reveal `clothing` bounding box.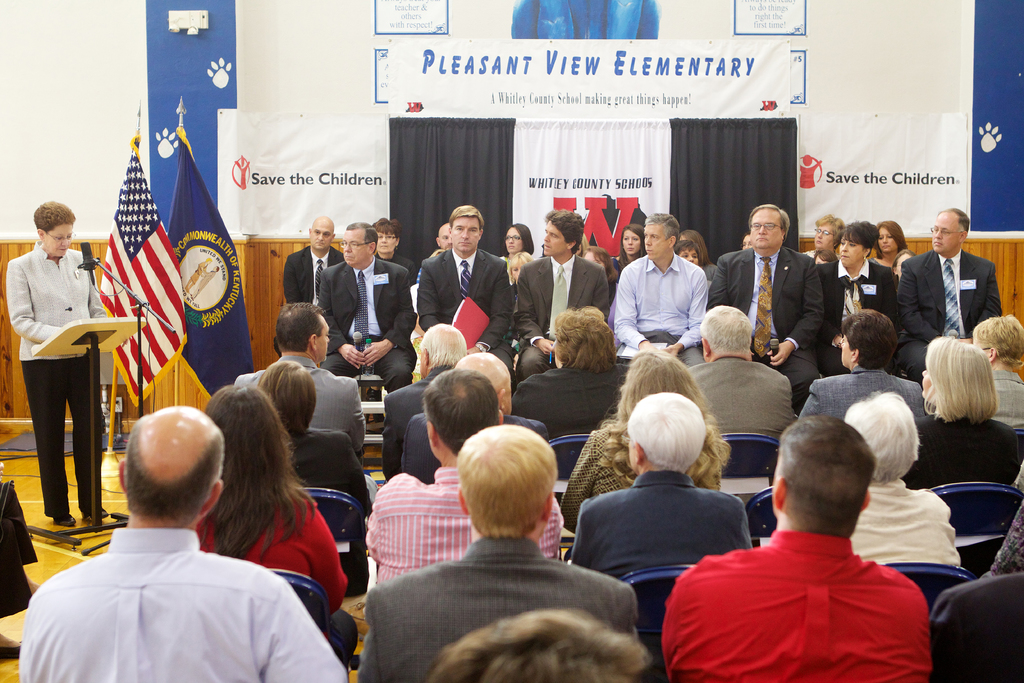
Revealed: l=894, t=247, r=1007, b=381.
